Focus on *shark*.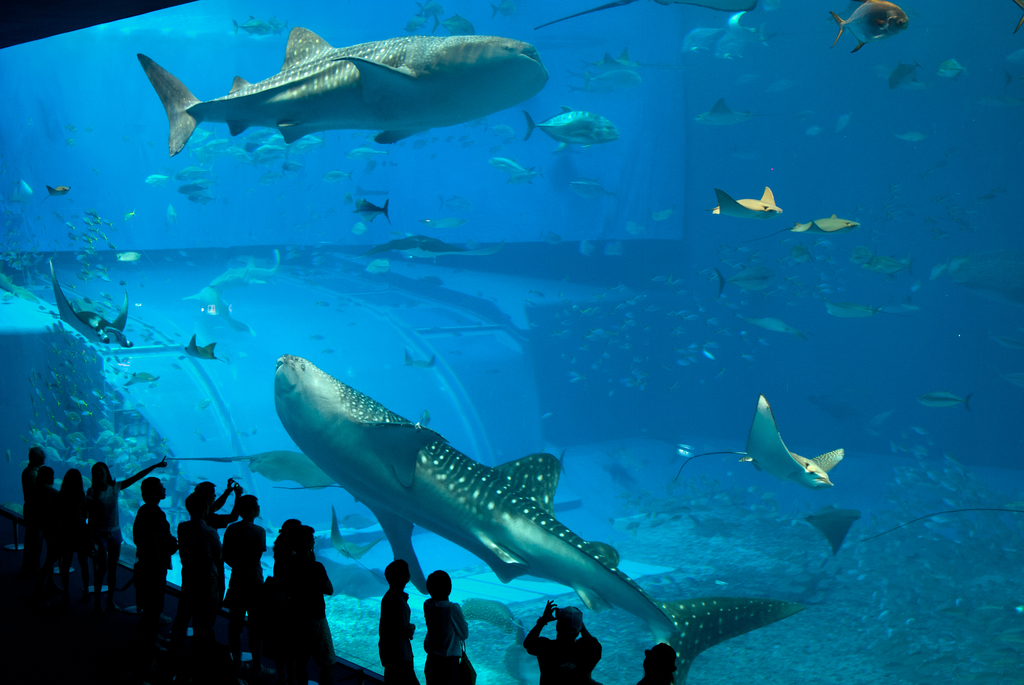
Focused at bbox=[141, 22, 561, 158].
